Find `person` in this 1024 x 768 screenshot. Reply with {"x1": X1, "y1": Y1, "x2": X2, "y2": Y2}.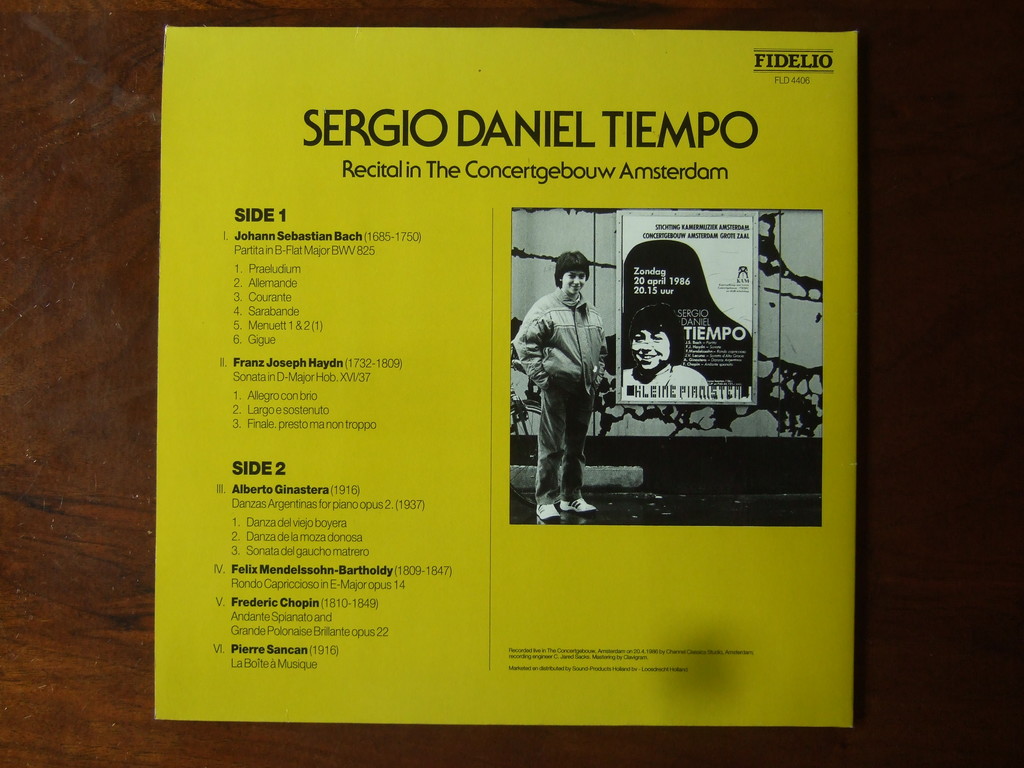
{"x1": 612, "y1": 301, "x2": 712, "y2": 399}.
